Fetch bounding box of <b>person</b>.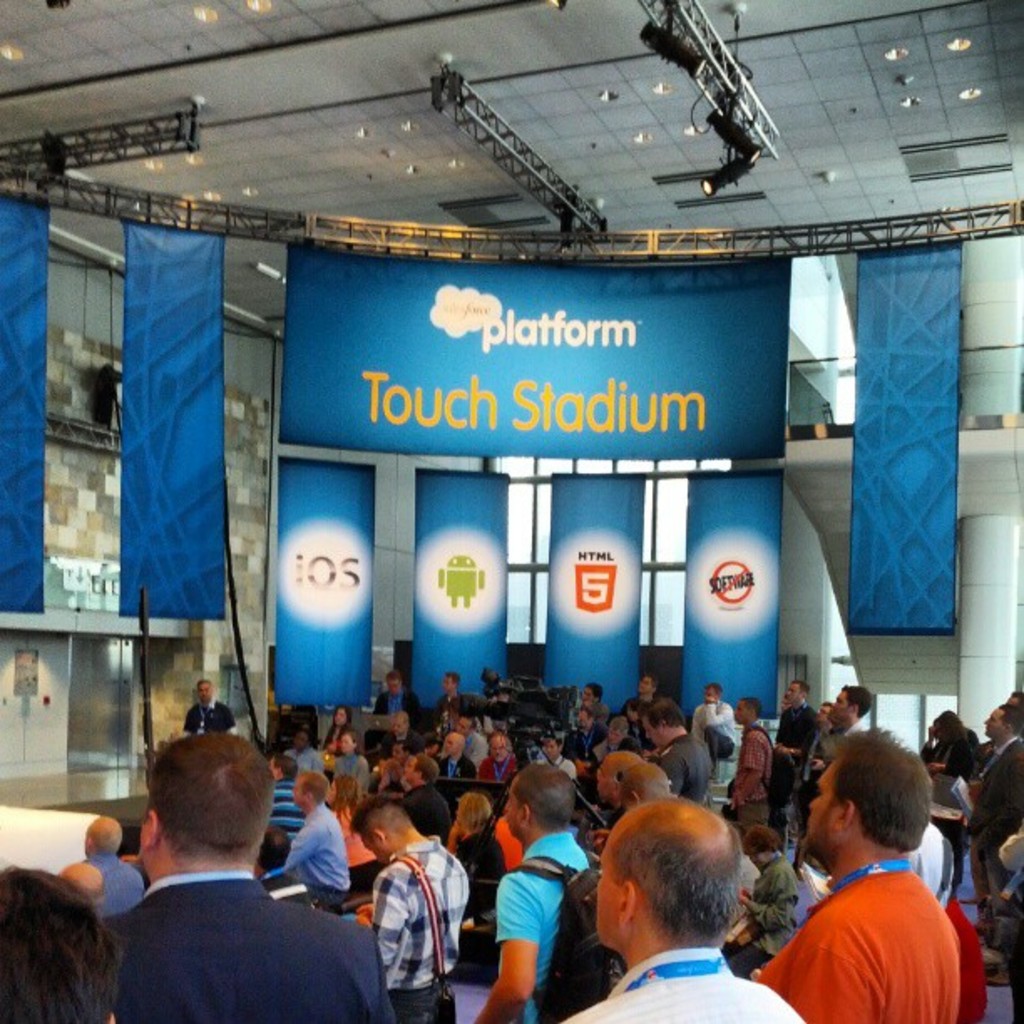
Bbox: l=723, t=696, r=778, b=833.
